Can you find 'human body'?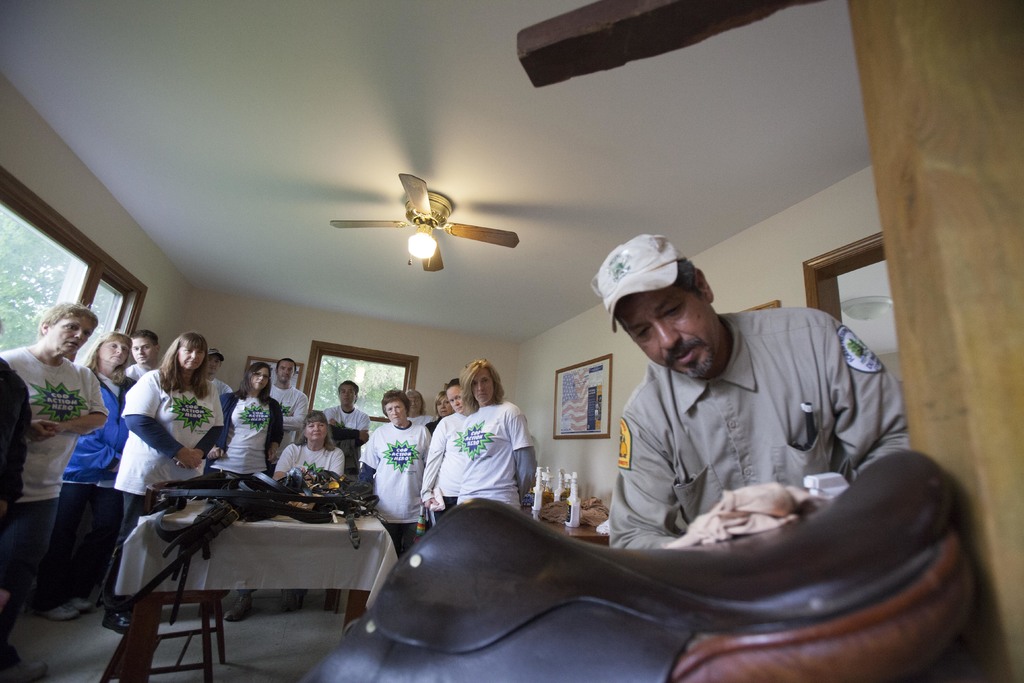
Yes, bounding box: detection(0, 356, 53, 682).
